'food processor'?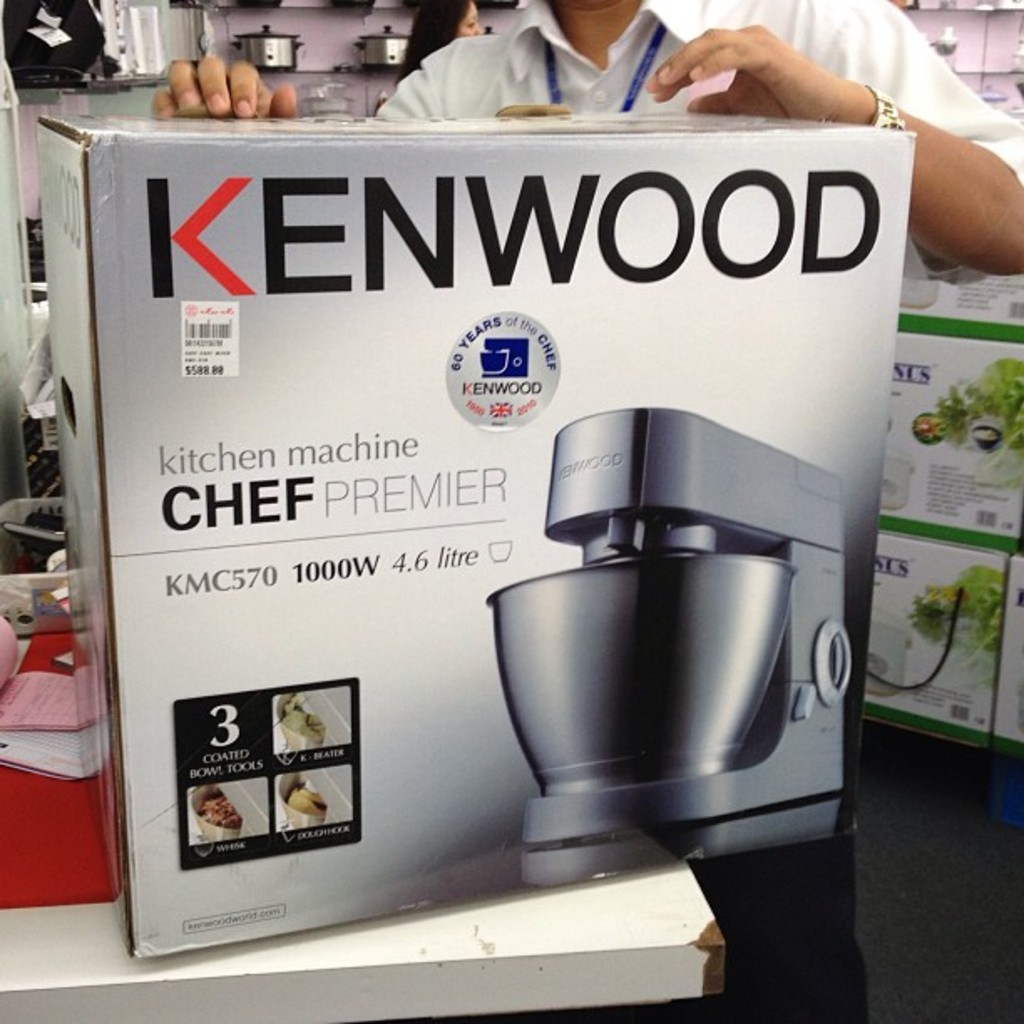
(x1=472, y1=407, x2=853, y2=890)
